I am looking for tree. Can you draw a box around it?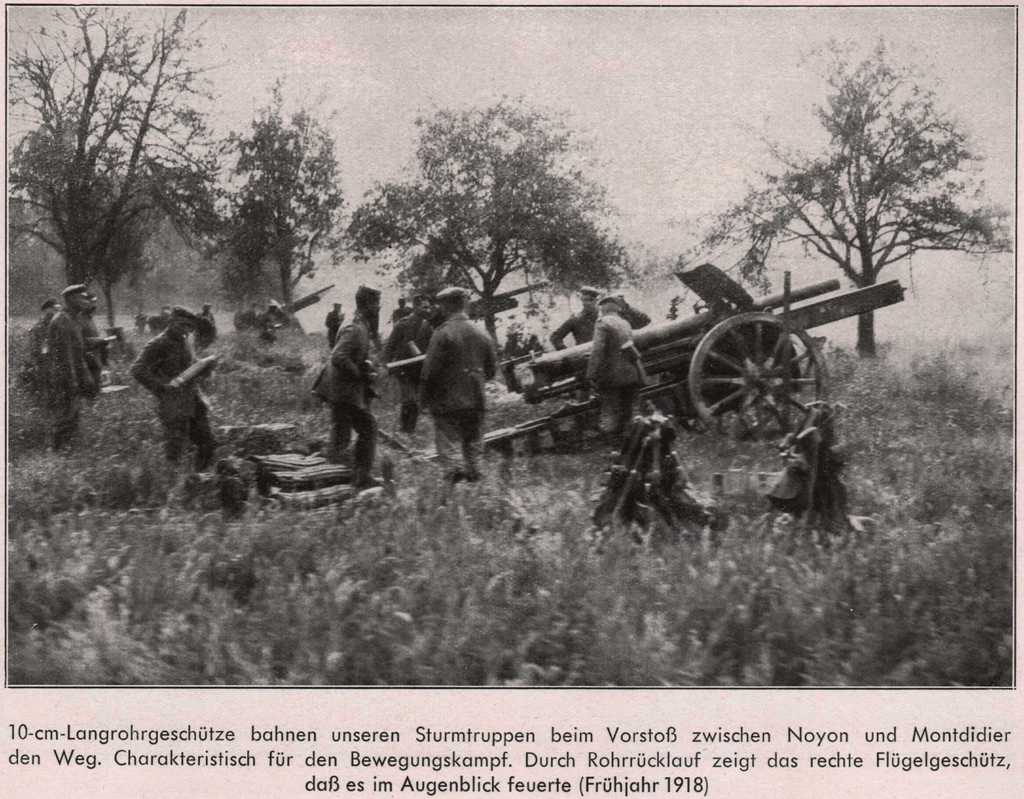
Sure, the bounding box is detection(674, 24, 1014, 358).
